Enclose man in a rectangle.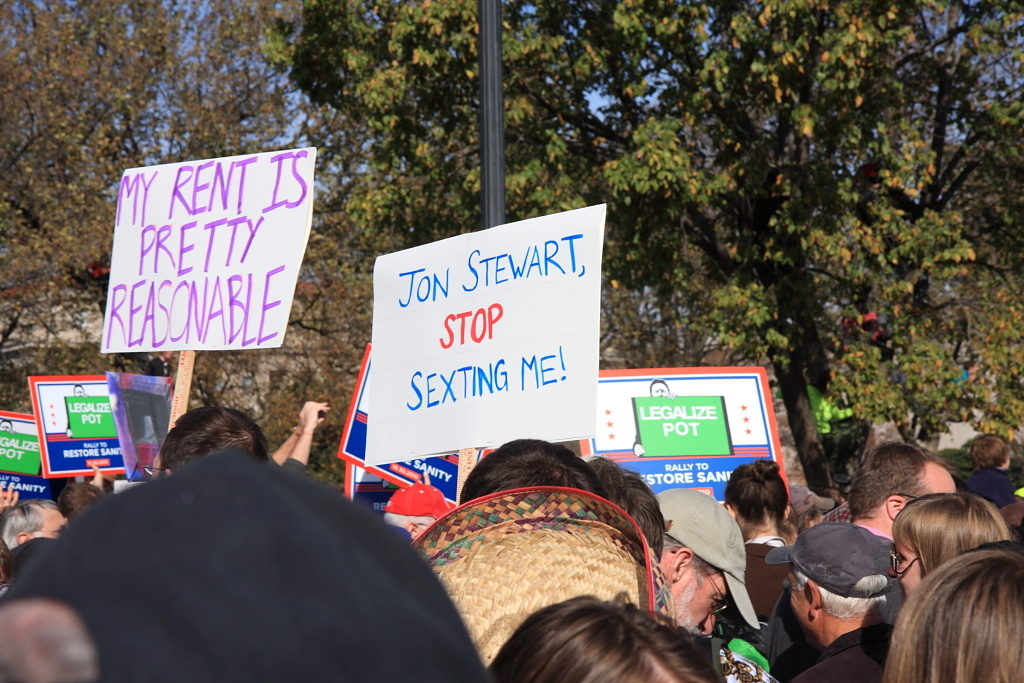
region(836, 430, 953, 551).
